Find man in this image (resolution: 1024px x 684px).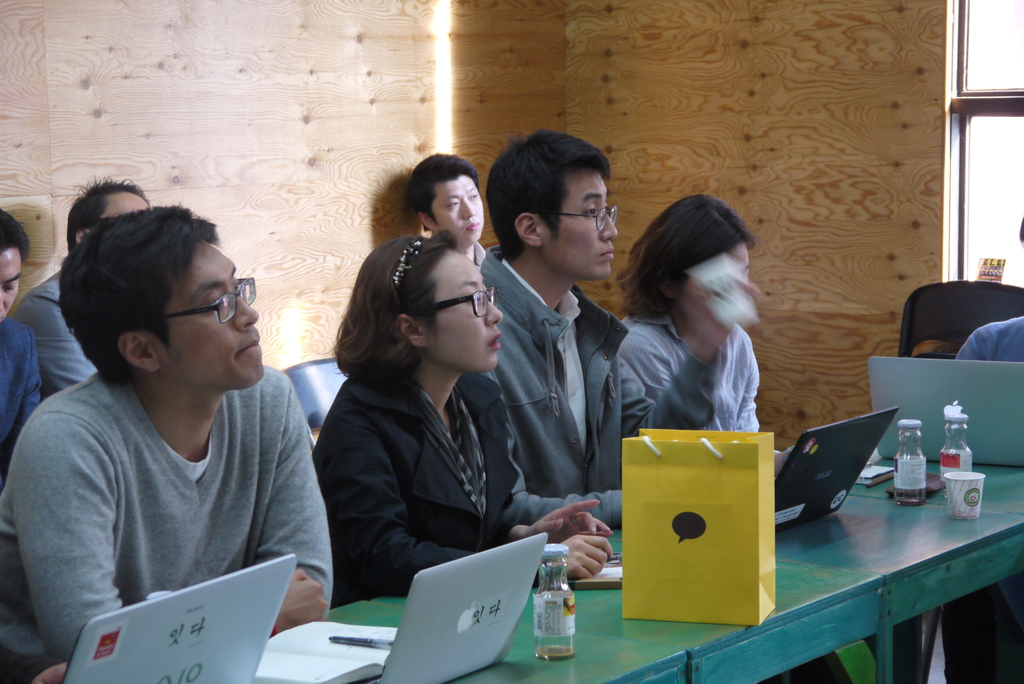
x1=1, y1=200, x2=334, y2=683.
